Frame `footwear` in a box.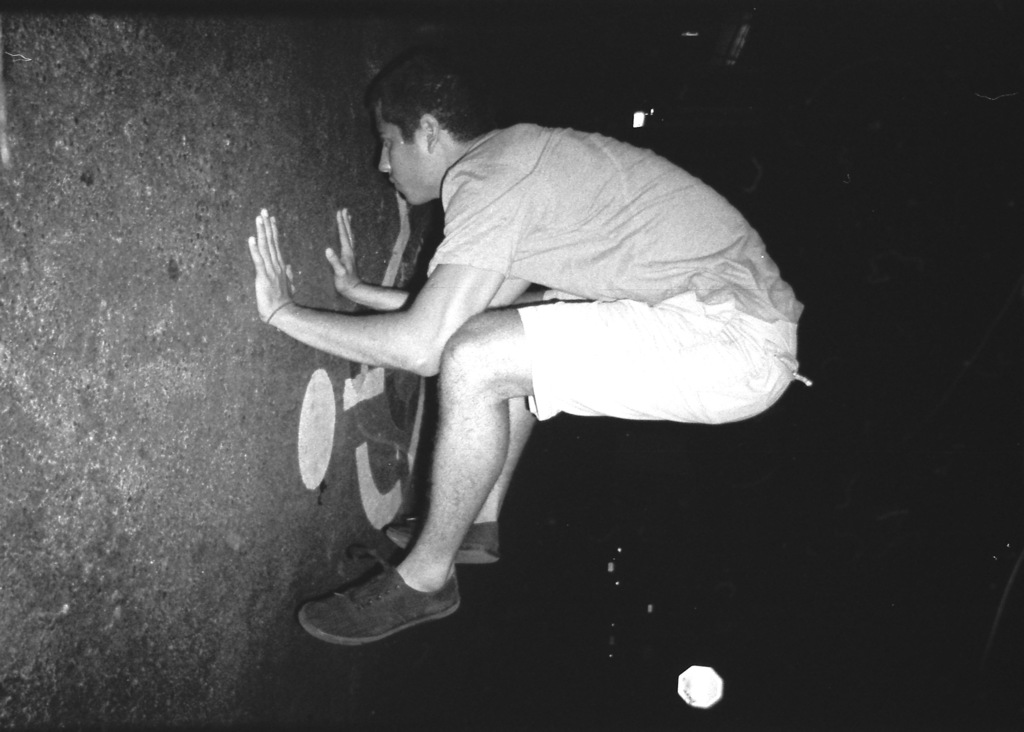
381 519 502 565.
